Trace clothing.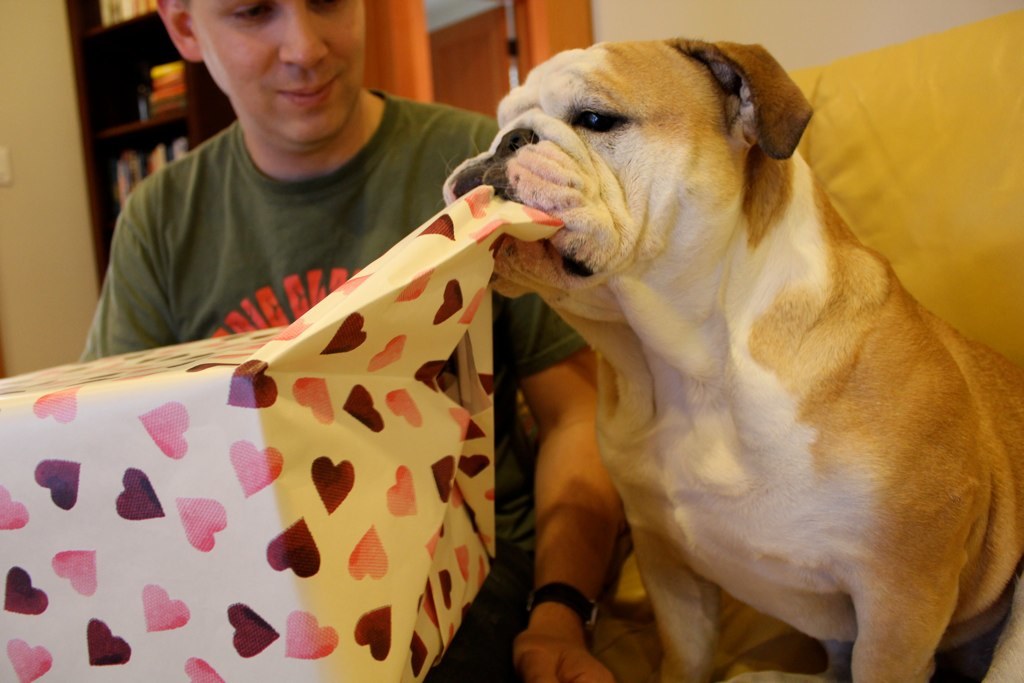
Traced to <region>76, 84, 588, 682</region>.
